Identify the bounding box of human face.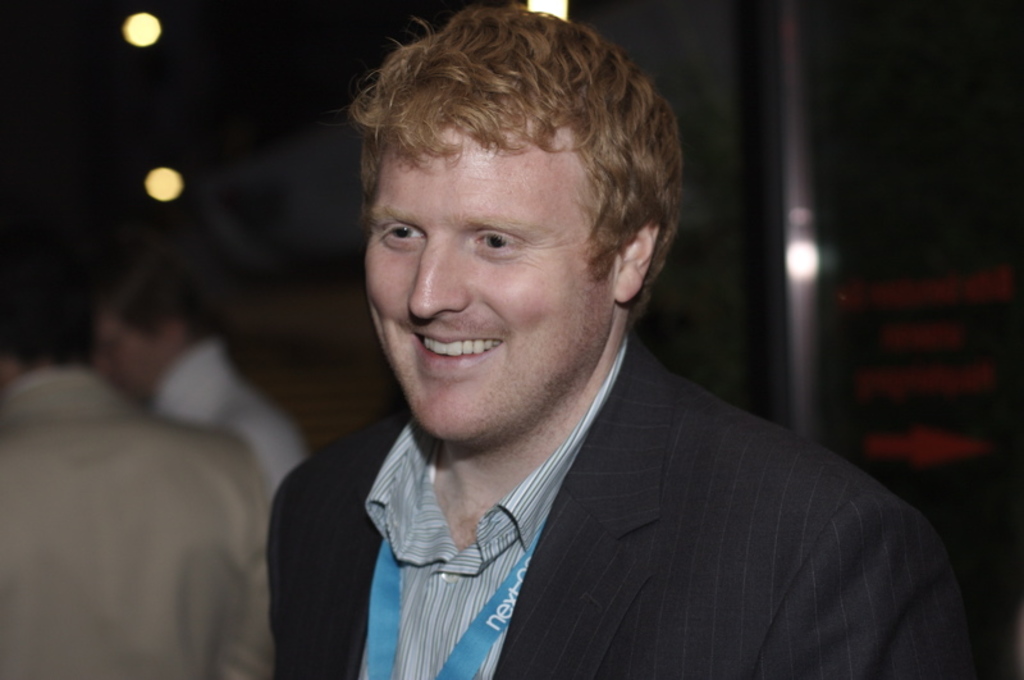
Rect(96, 309, 166, 398).
